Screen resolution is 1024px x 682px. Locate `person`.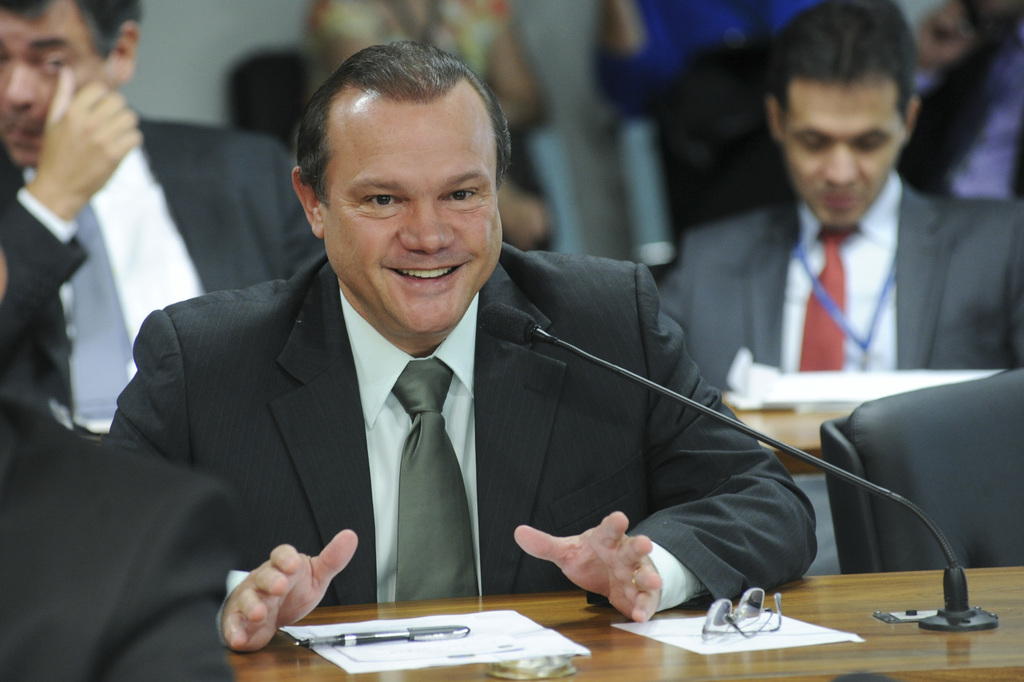
Rect(589, 0, 851, 232).
